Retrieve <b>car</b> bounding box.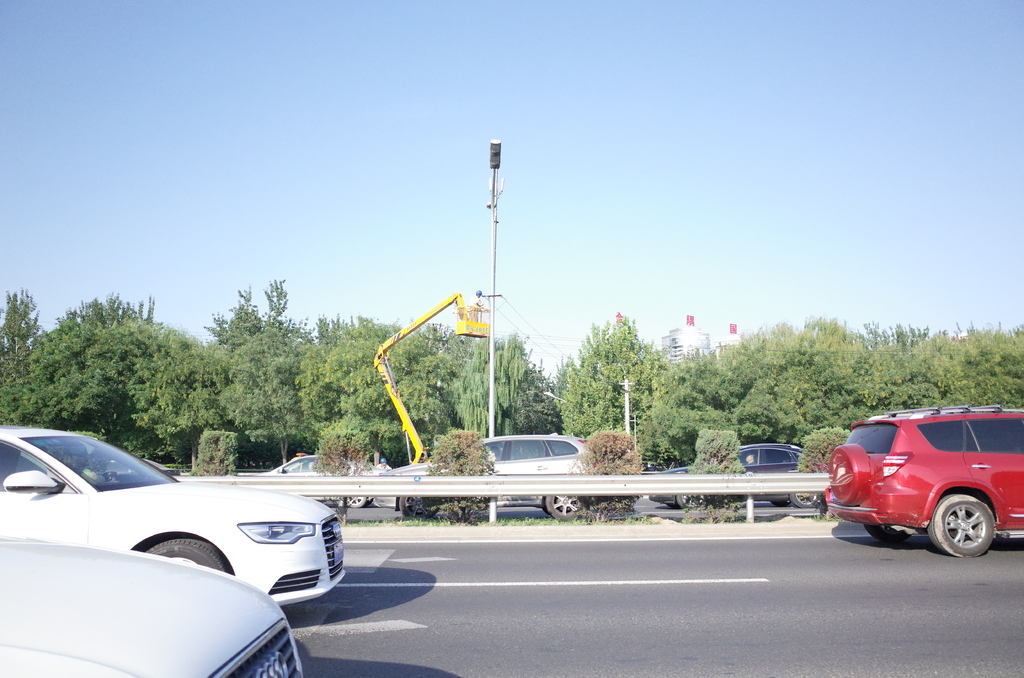
Bounding box: 5 445 354 615.
